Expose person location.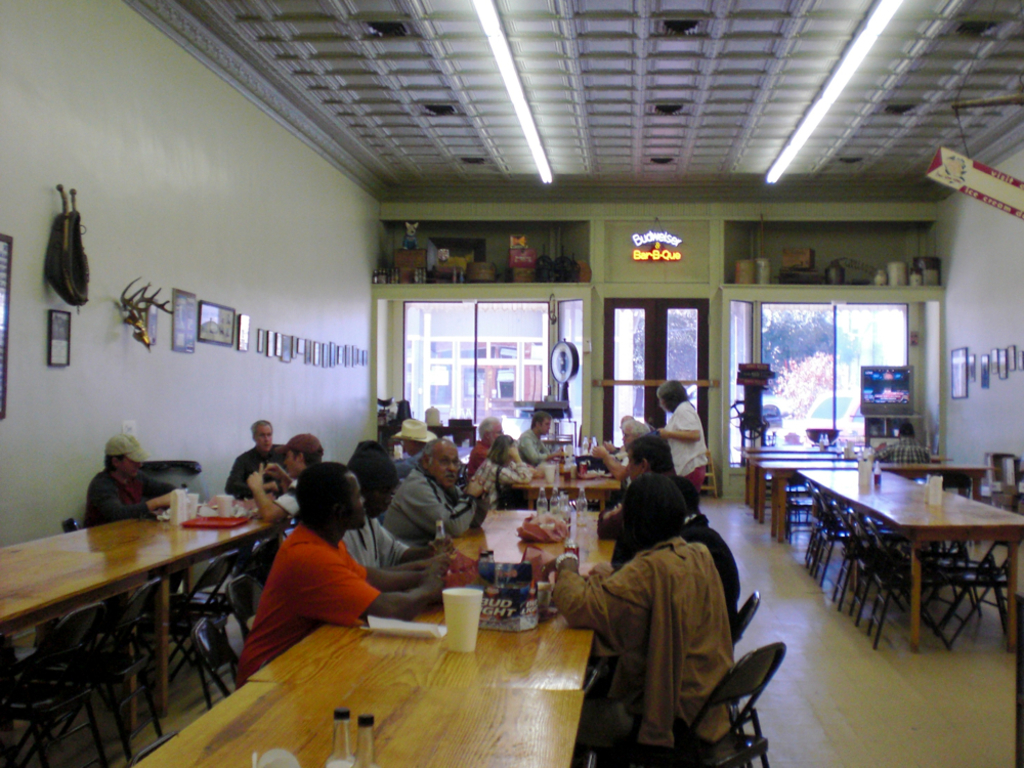
Exposed at pyautogui.locateOnScreen(83, 431, 183, 523).
